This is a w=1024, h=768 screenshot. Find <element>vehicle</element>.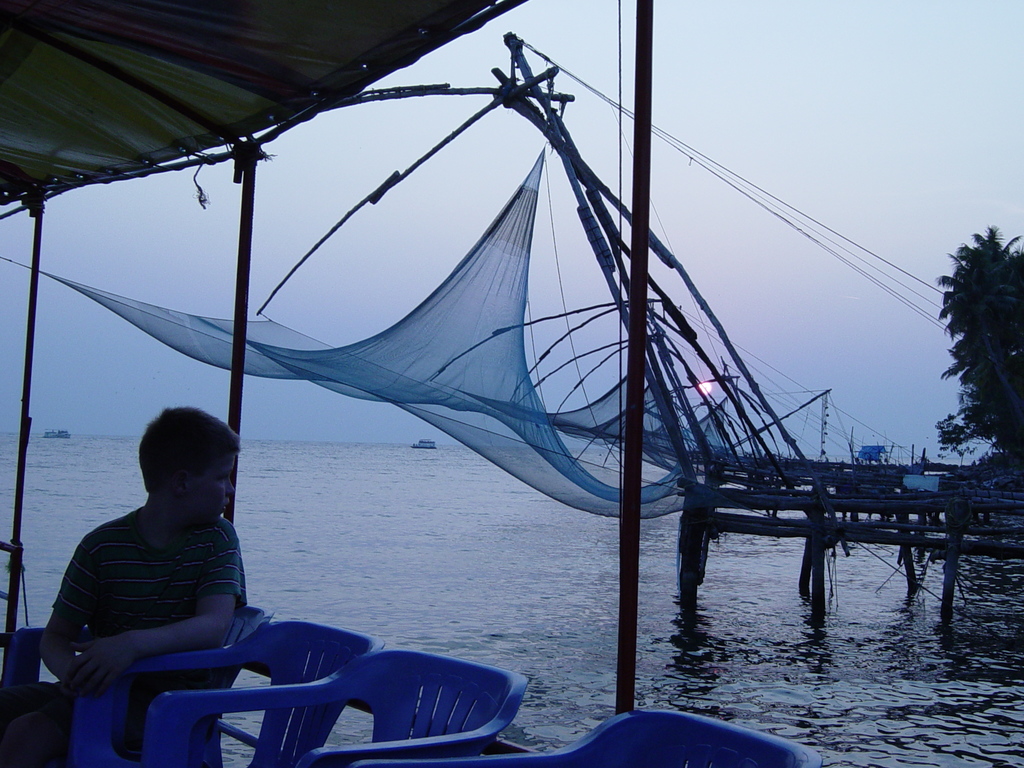
Bounding box: detection(0, 0, 820, 767).
